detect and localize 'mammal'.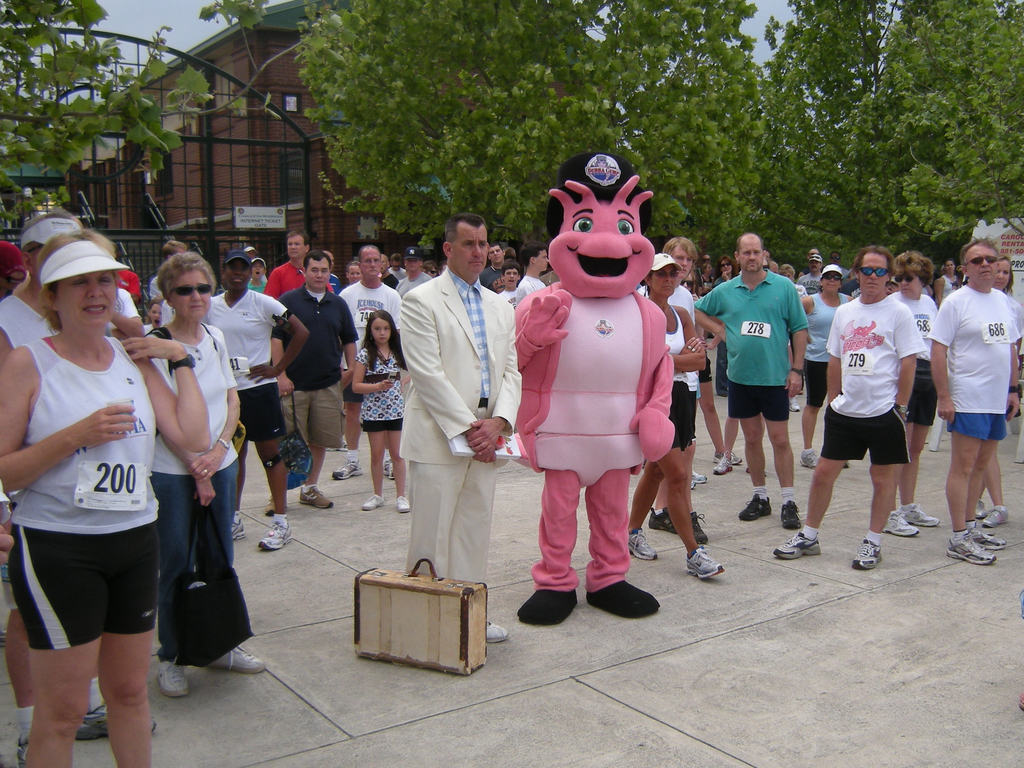
Localized at bbox(505, 183, 704, 586).
